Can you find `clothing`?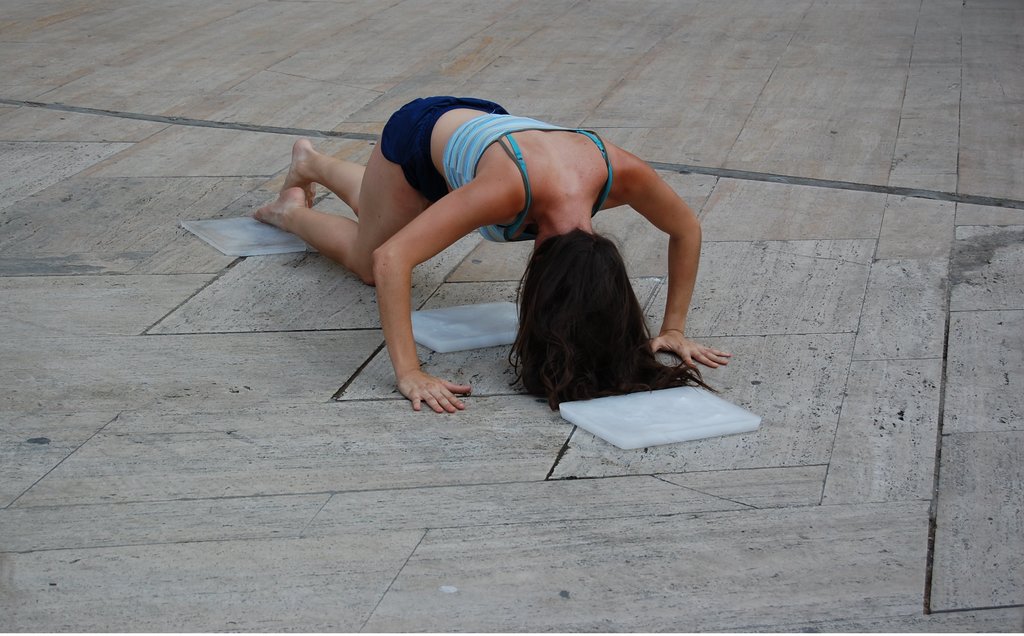
Yes, bounding box: [left=376, top=93, right=508, bottom=201].
